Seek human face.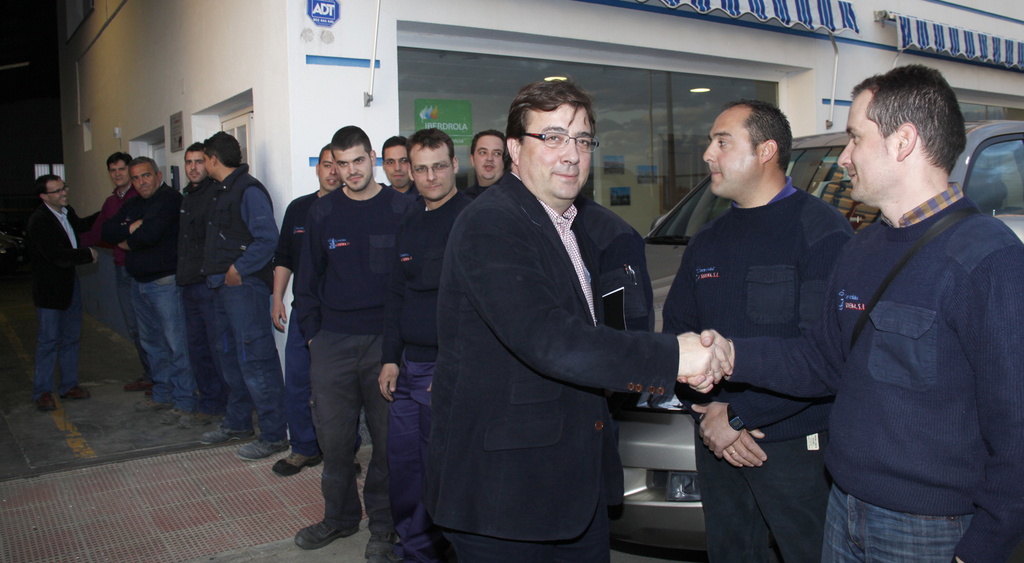
<bbox>523, 107, 590, 205</bbox>.
